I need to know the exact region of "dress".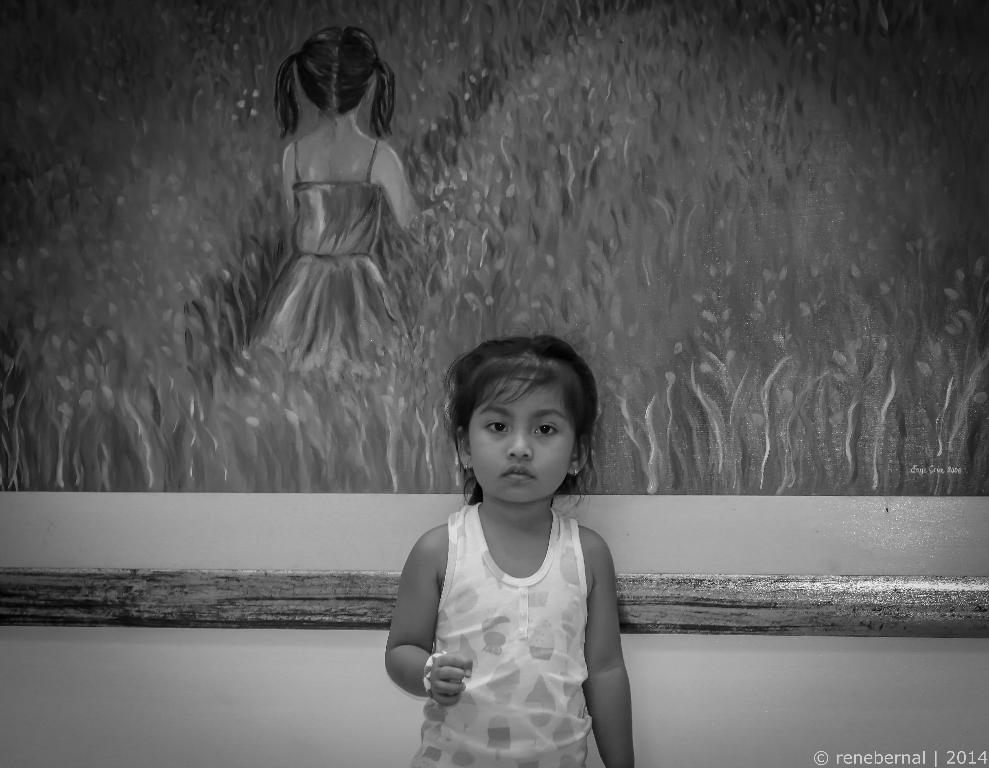
Region: [409,500,592,767].
